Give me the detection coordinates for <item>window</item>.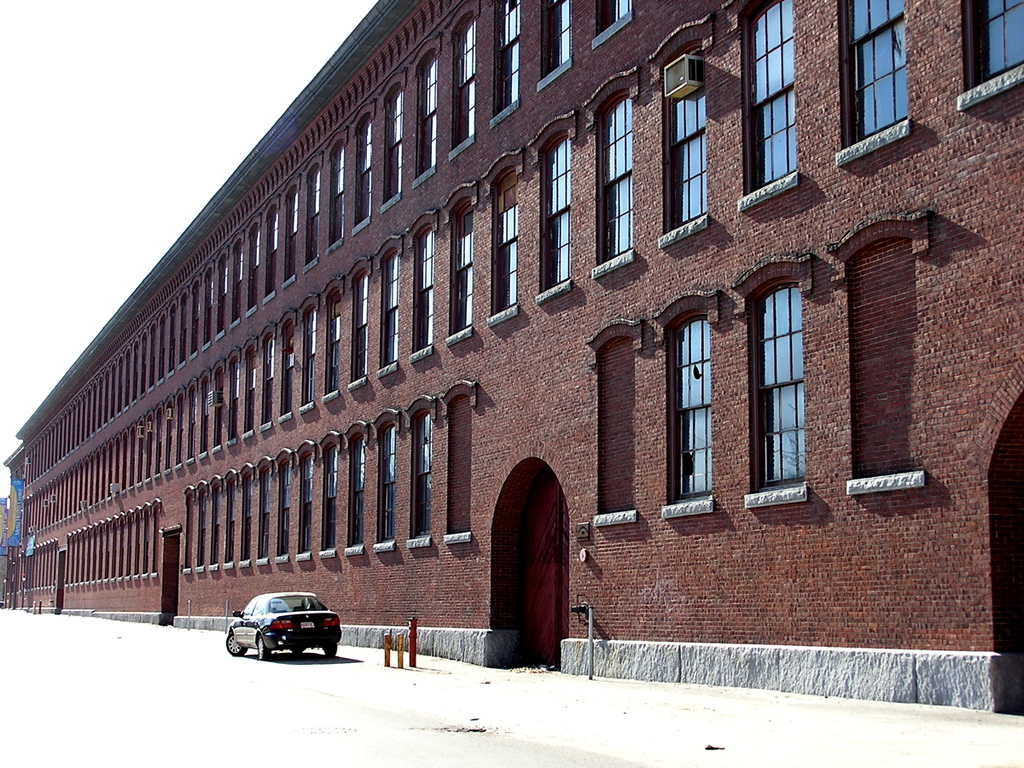
[left=596, top=0, right=631, bottom=32].
